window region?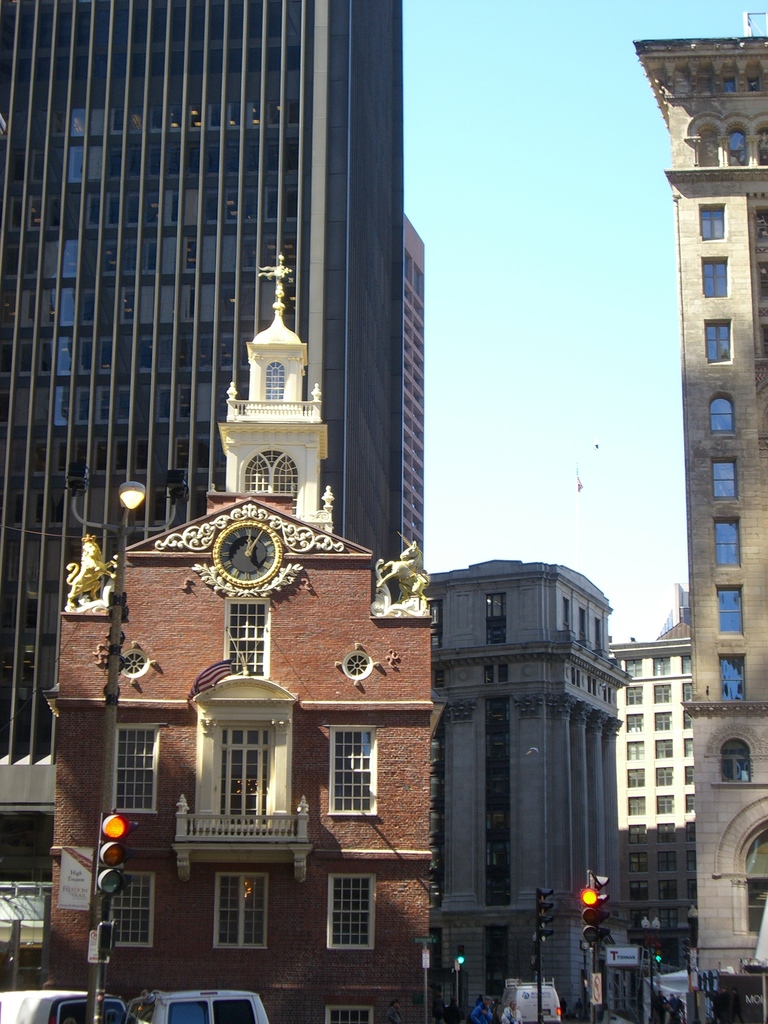
pyautogui.locateOnScreen(656, 791, 670, 813)
